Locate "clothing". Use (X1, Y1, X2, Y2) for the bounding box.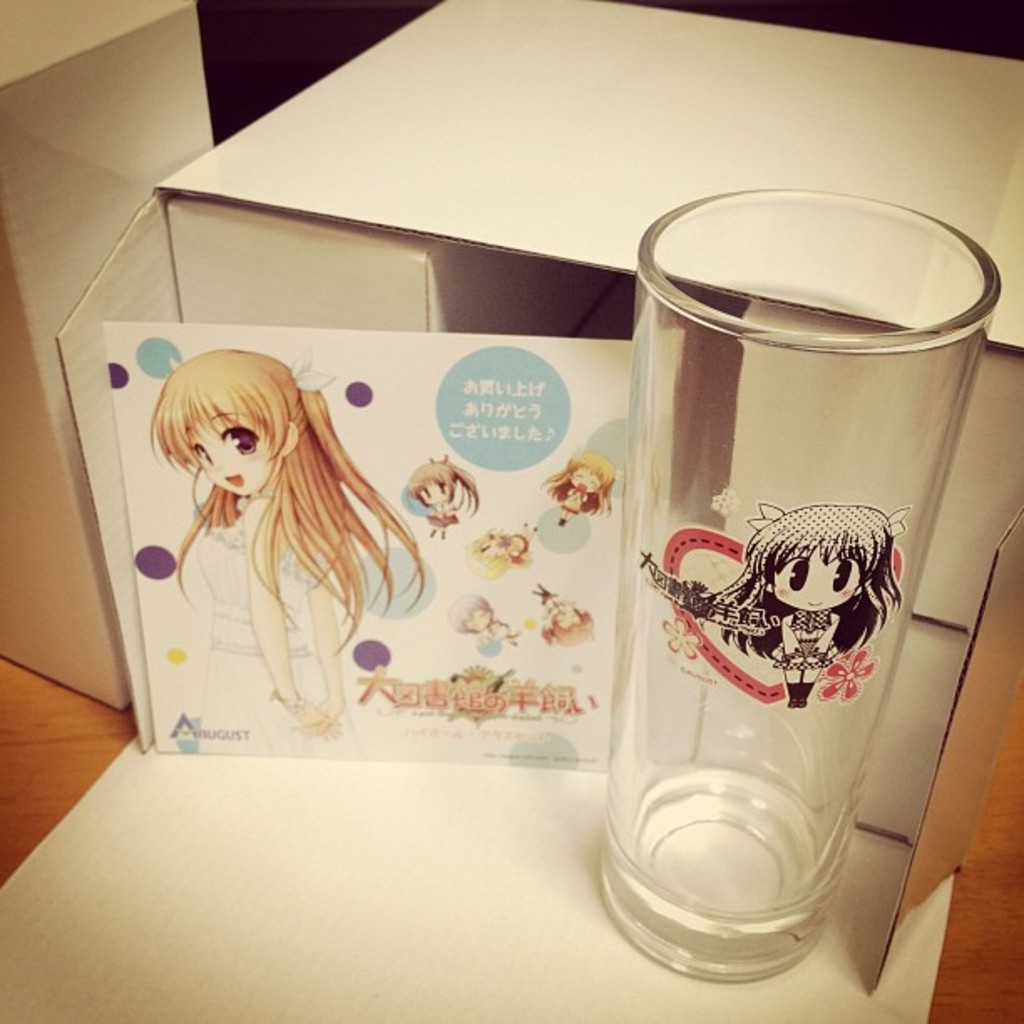
(194, 524, 358, 755).
